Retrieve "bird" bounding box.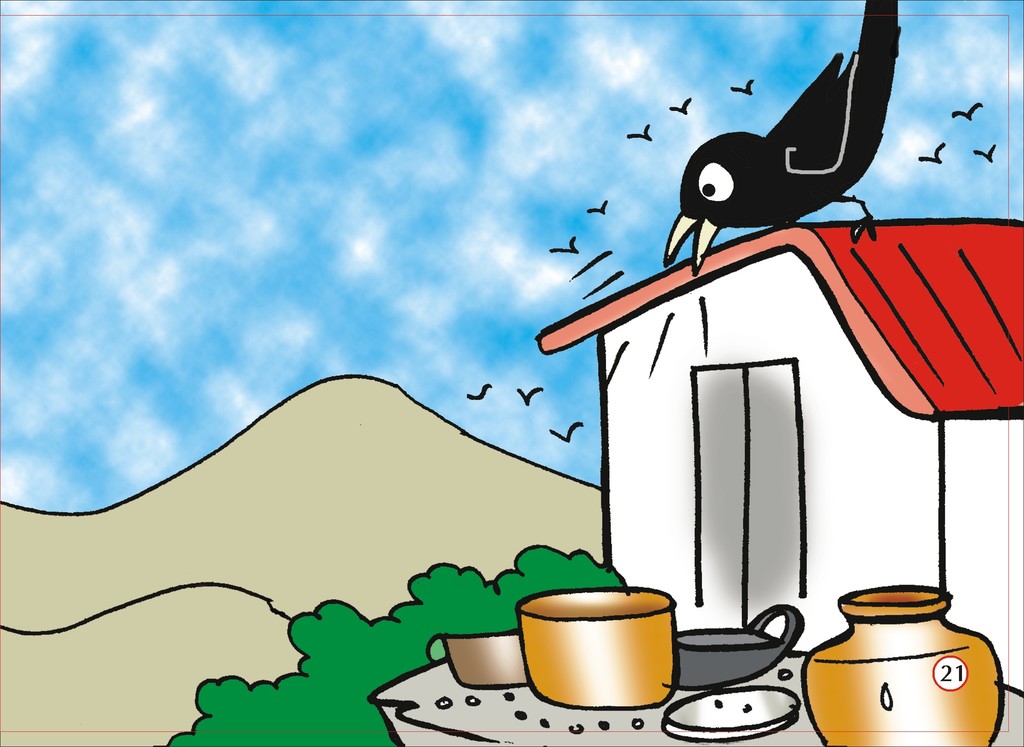
Bounding box: bbox=[728, 77, 754, 95].
